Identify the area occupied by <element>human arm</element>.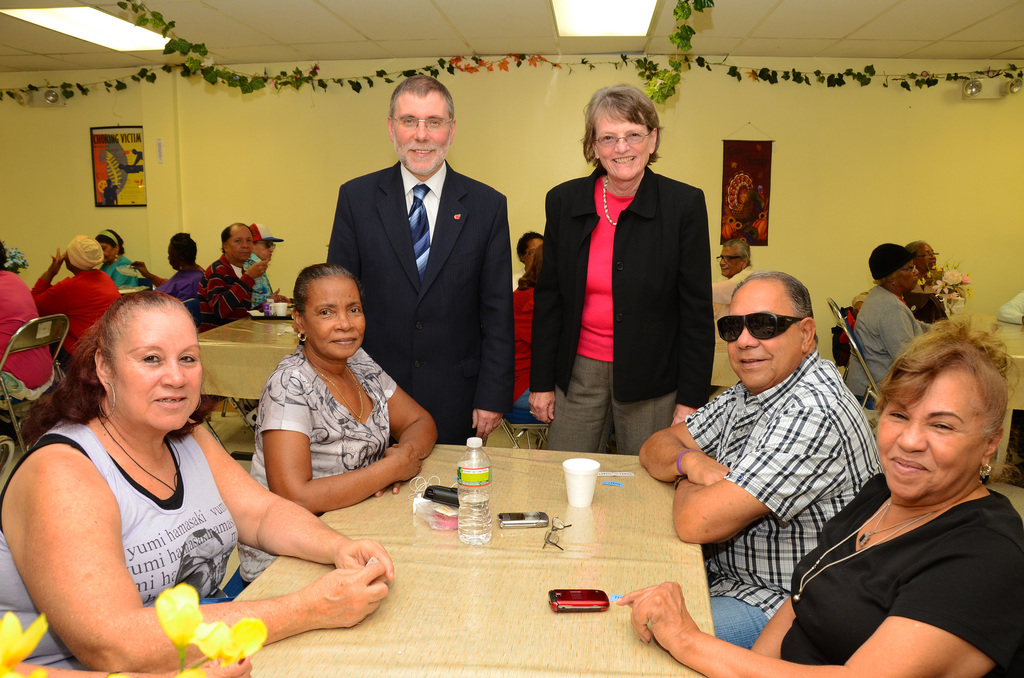
Area: <region>616, 524, 1023, 677</region>.
